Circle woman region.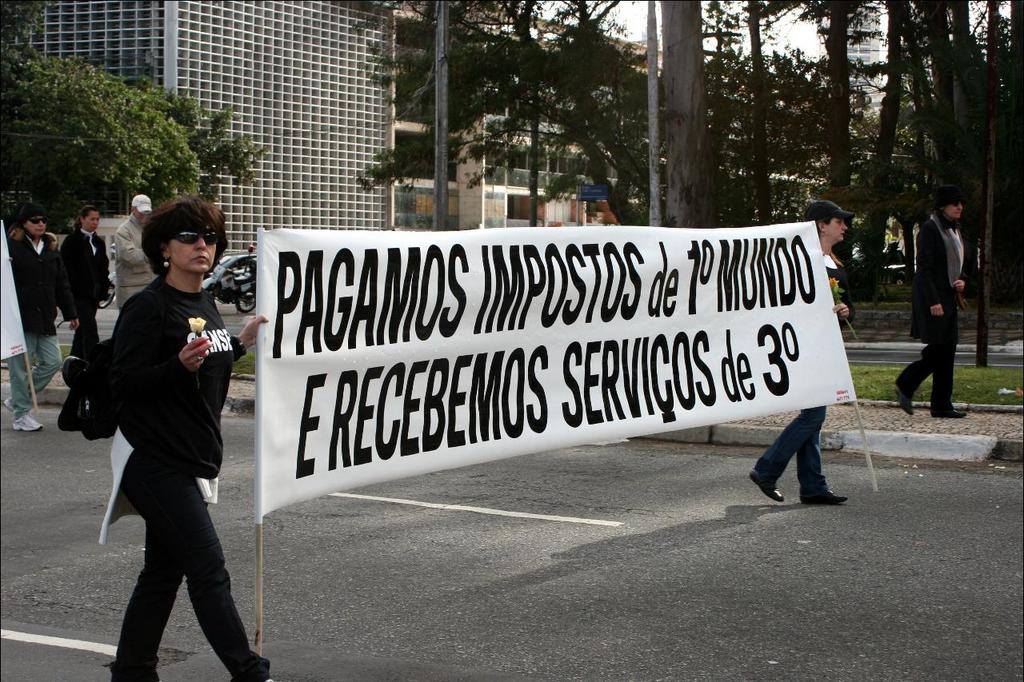
Region: 76/184/242/681.
